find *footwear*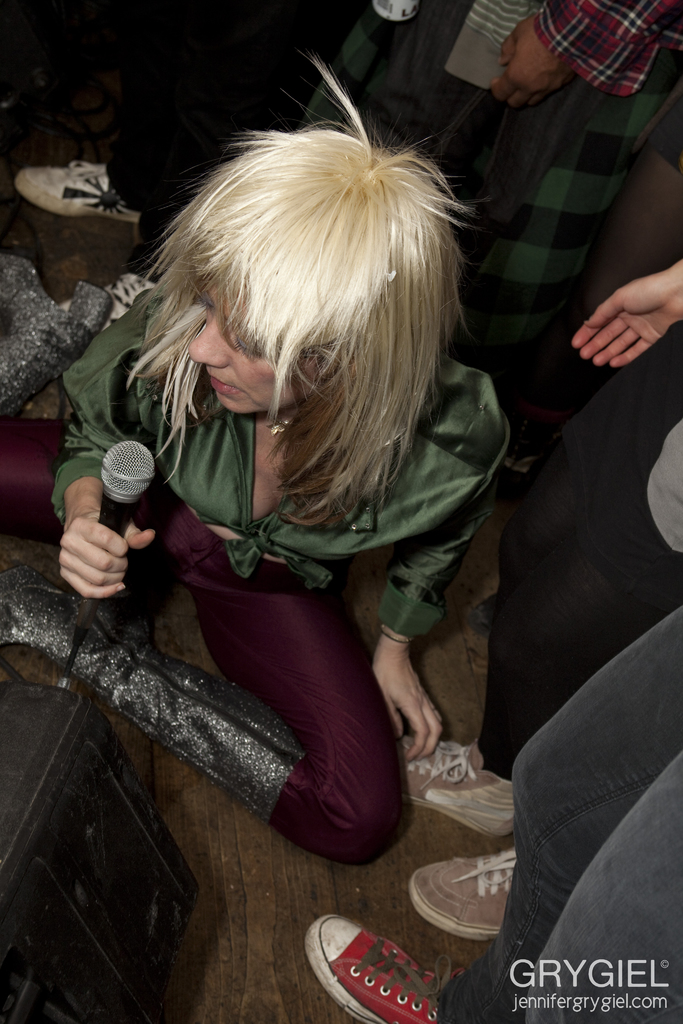
bbox=(409, 730, 512, 839)
